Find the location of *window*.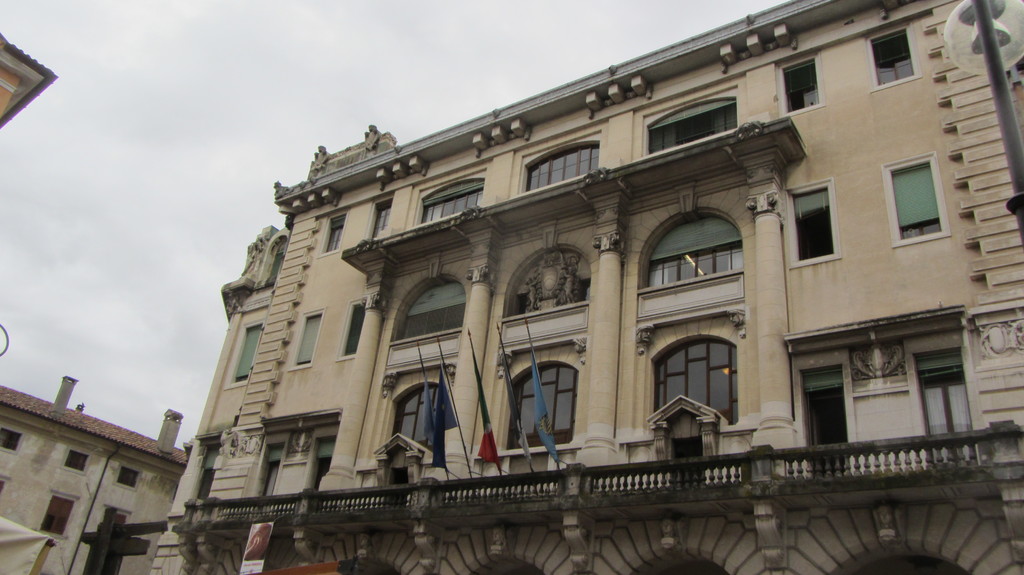
Location: bbox(644, 100, 742, 162).
